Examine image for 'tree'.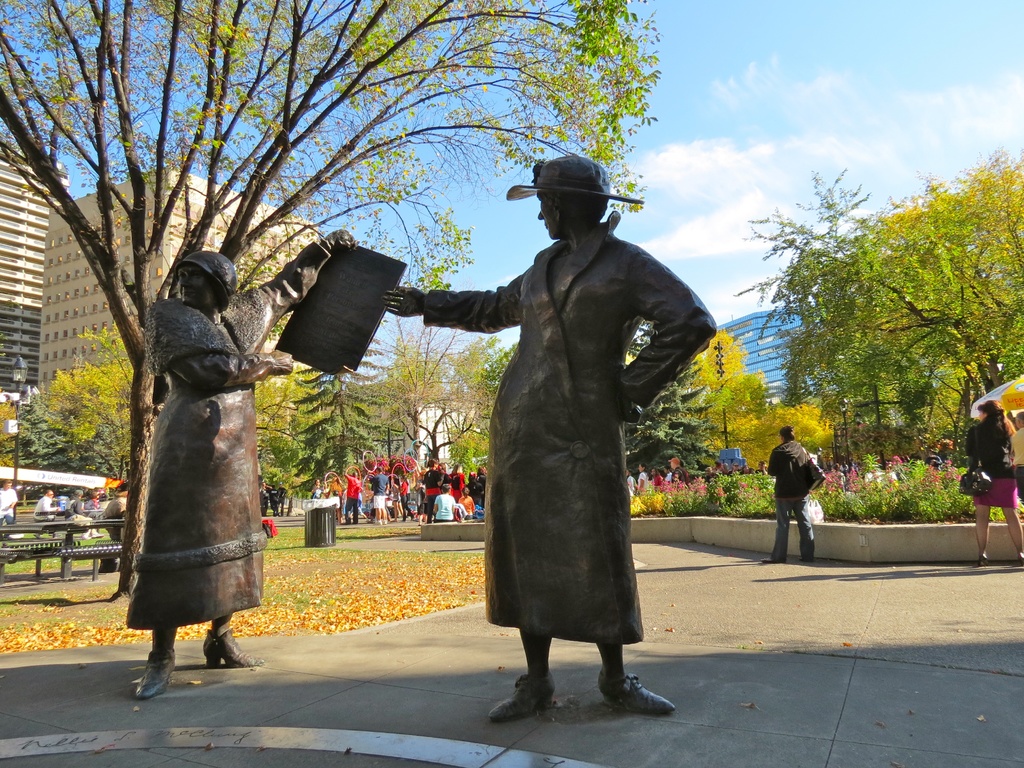
Examination result: BBox(744, 402, 841, 472).
